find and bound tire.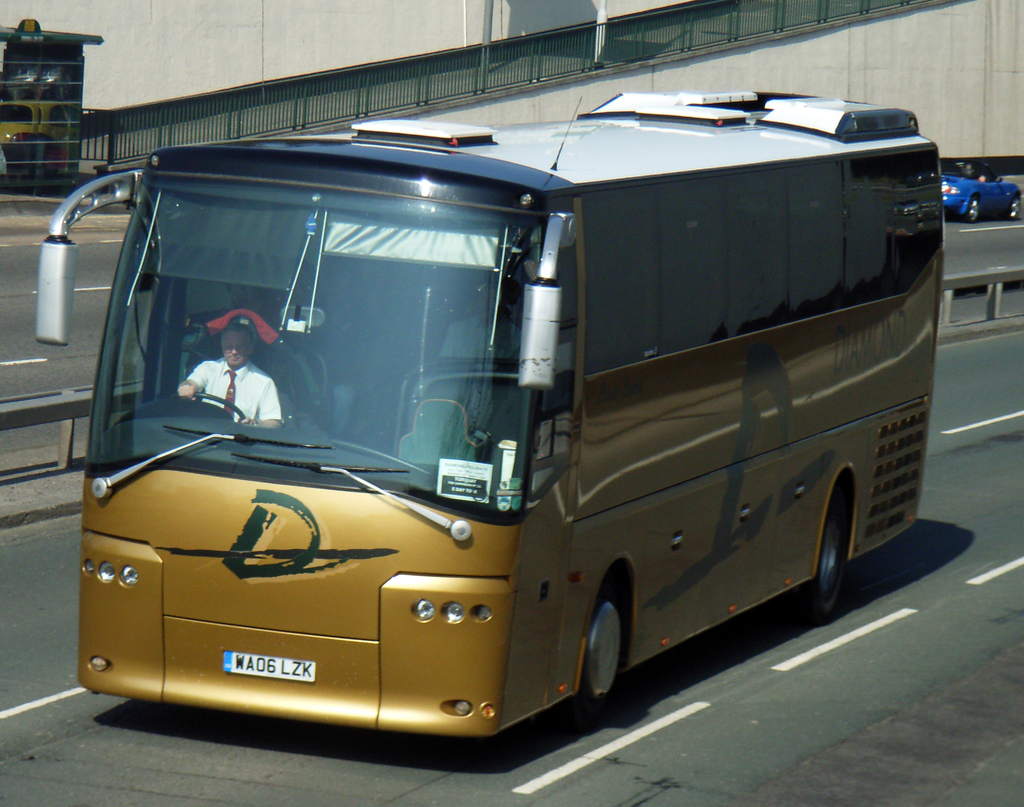
Bound: <region>568, 591, 626, 722</region>.
